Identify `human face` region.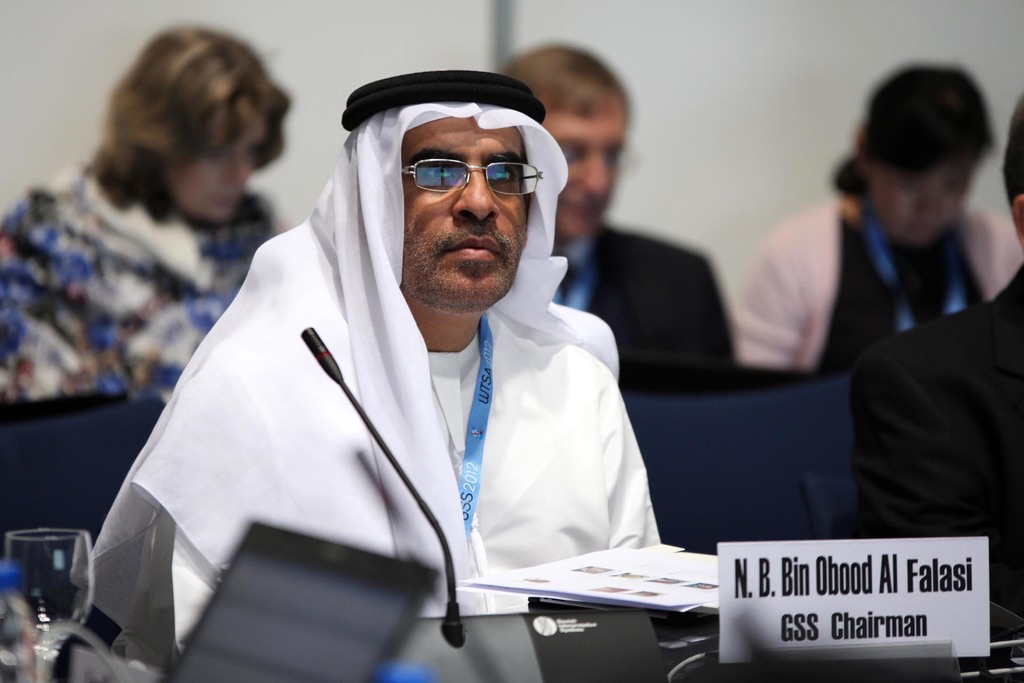
Region: <box>887,157,961,251</box>.
